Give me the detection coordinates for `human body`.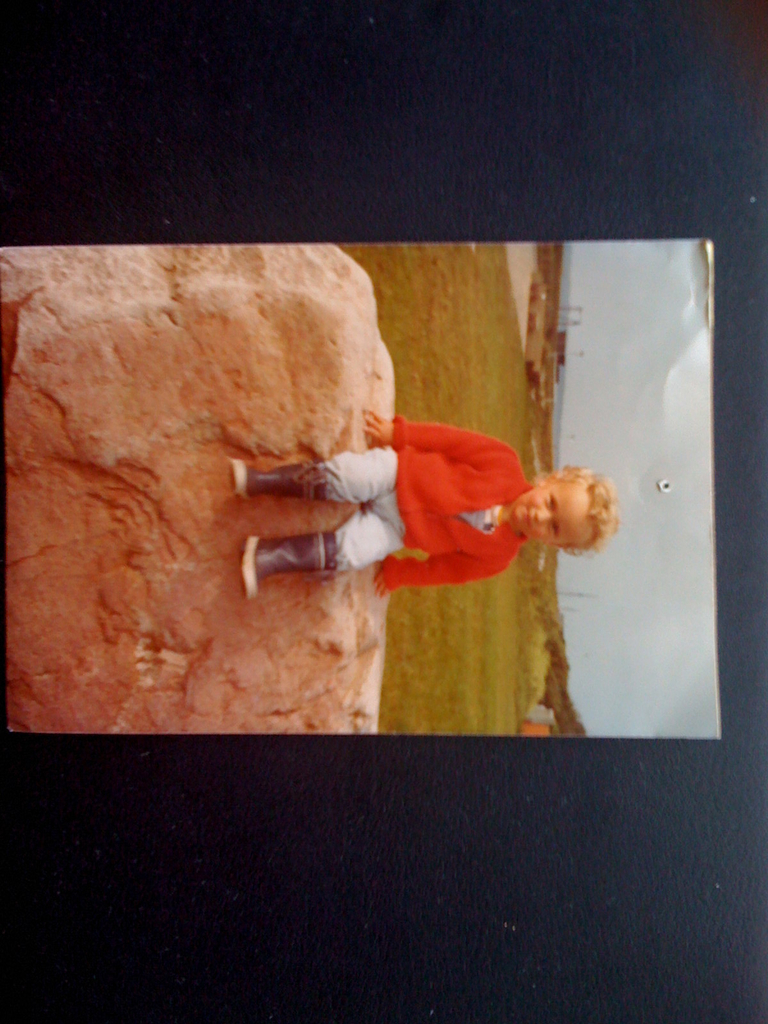
BBox(225, 417, 617, 604).
